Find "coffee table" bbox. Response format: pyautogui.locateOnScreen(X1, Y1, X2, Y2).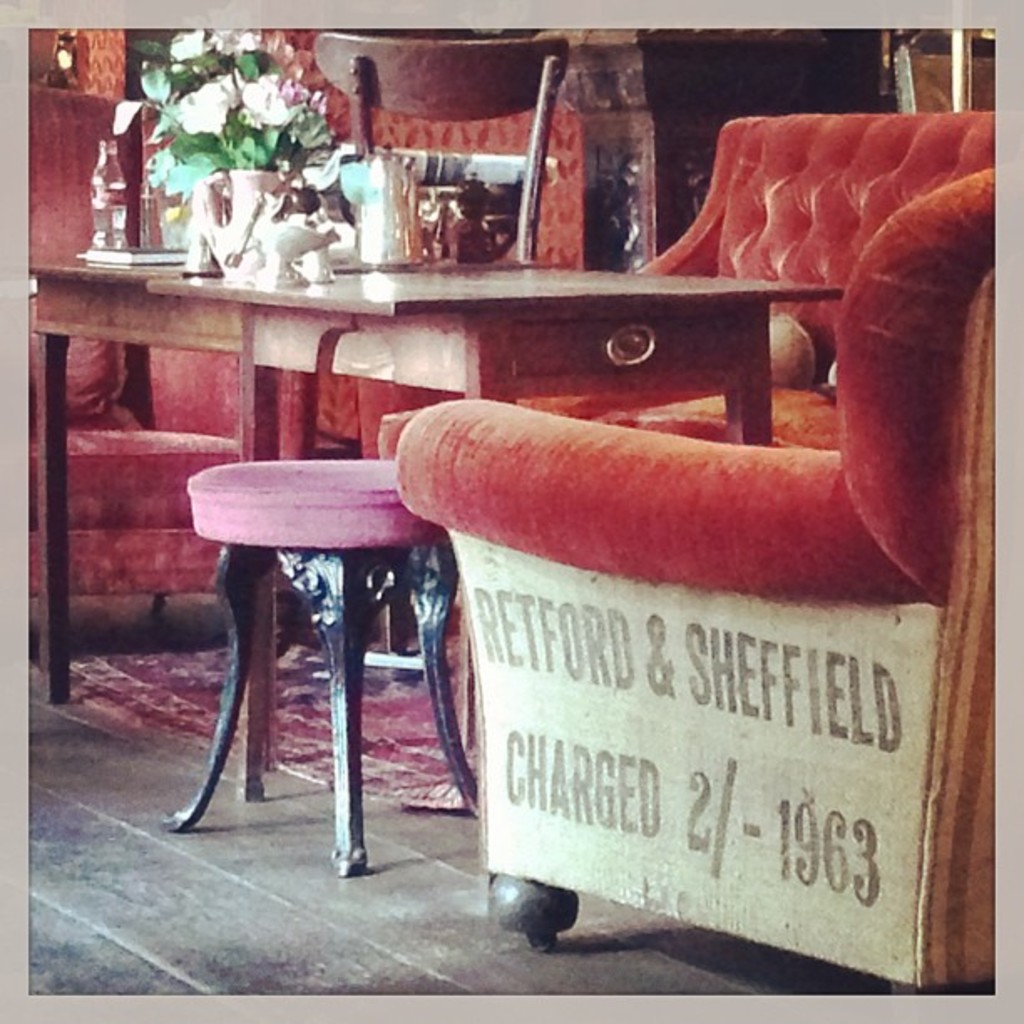
pyautogui.locateOnScreen(23, 264, 843, 708).
